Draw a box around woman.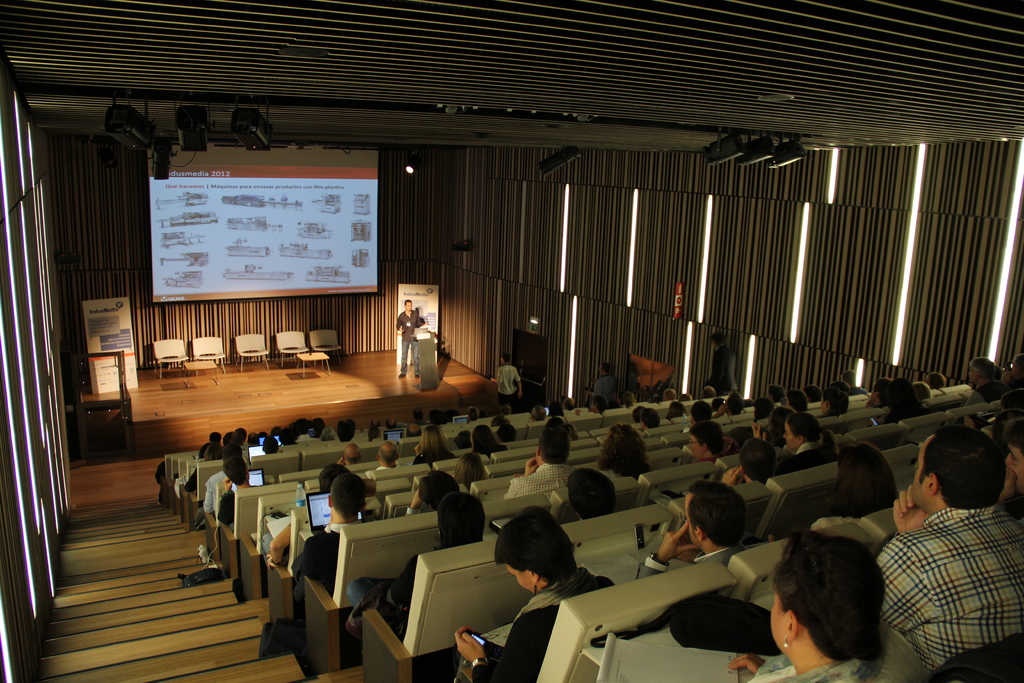
[687,416,730,464].
